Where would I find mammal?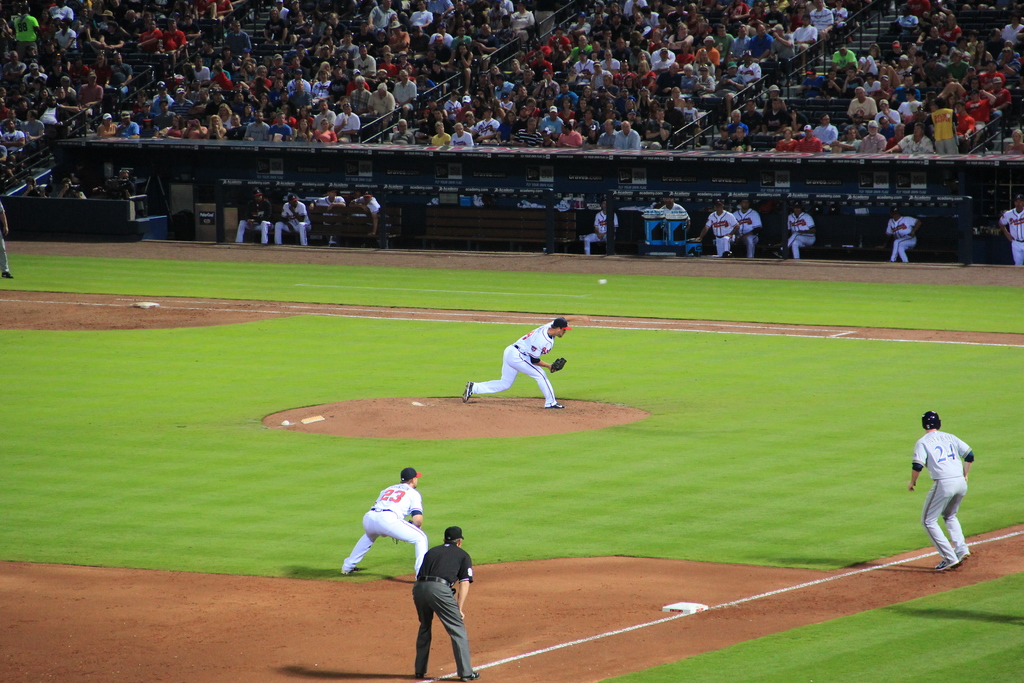
At bbox(336, 466, 429, 582).
